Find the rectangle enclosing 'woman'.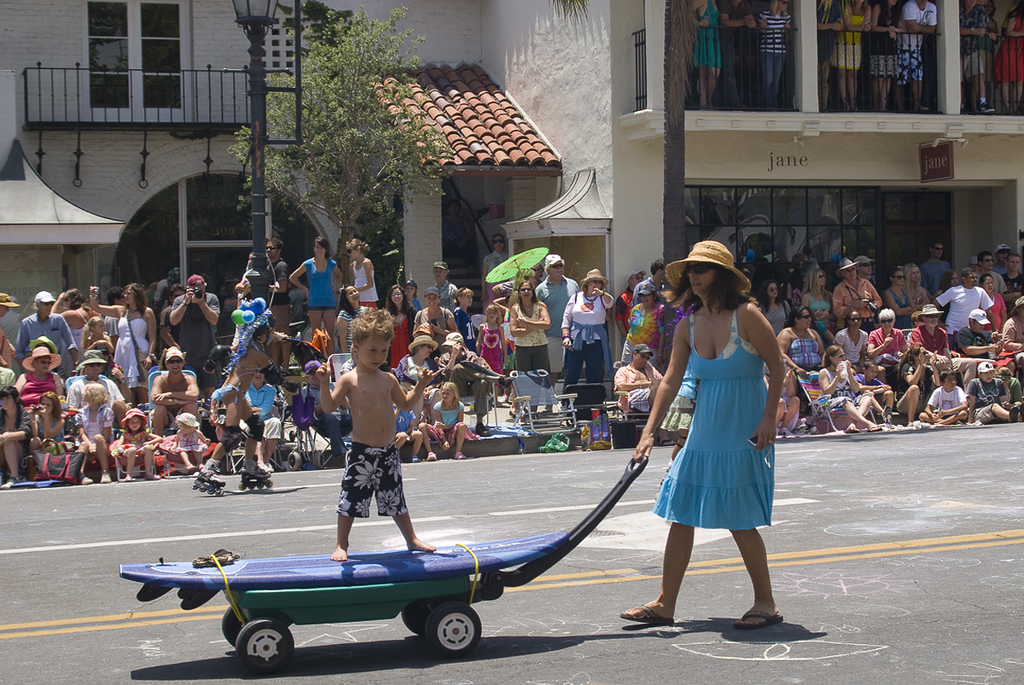
<region>778, 302, 823, 379</region>.
